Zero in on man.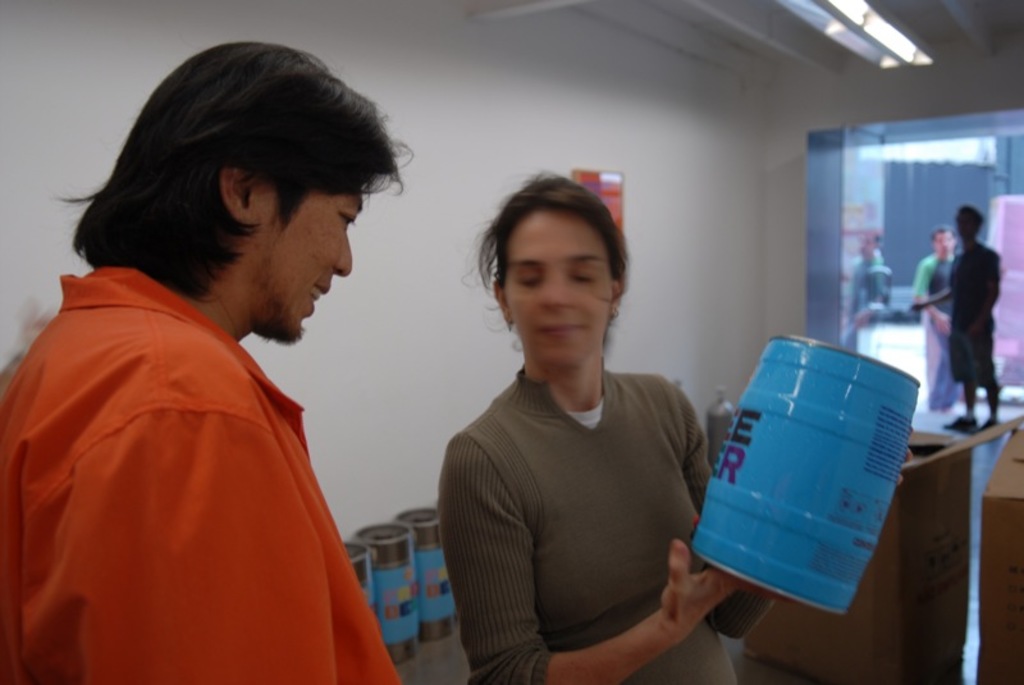
Zeroed in: pyautogui.locateOnScreen(909, 229, 956, 412).
